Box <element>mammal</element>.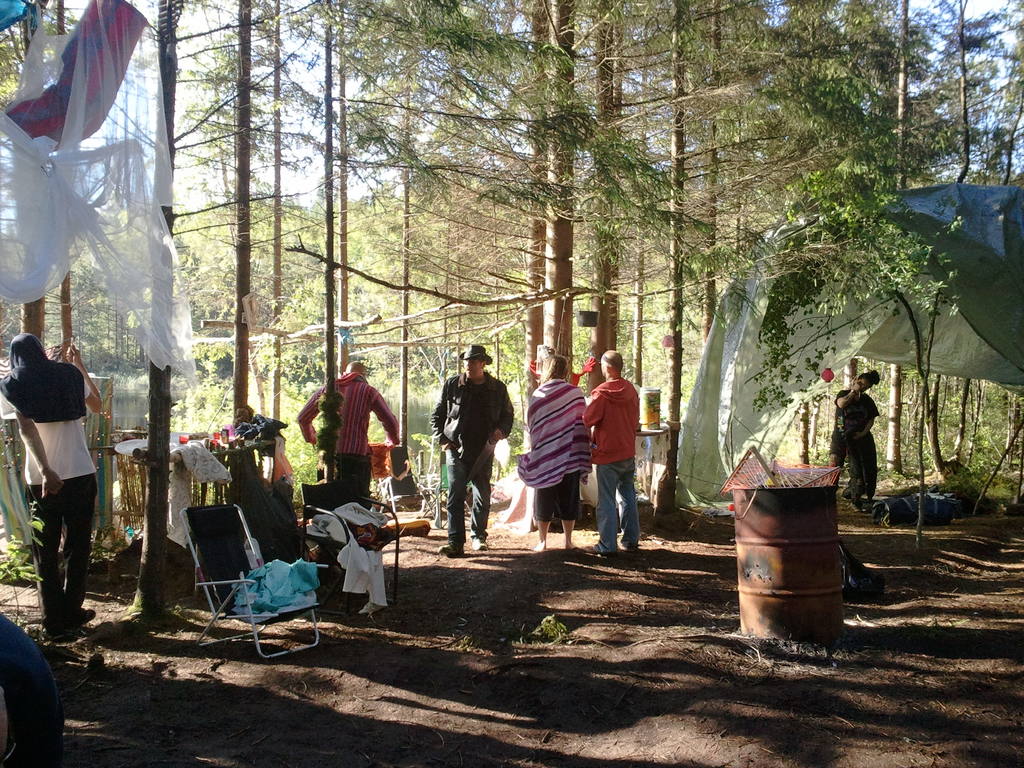
(514,354,595,551).
